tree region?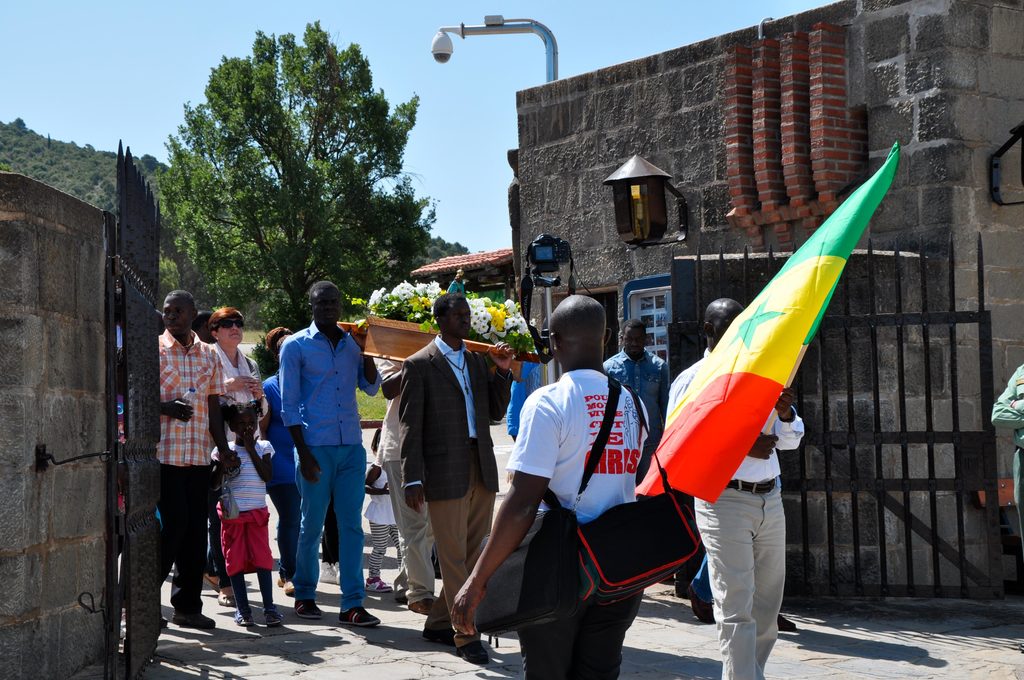
(left=150, top=16, right=437, bottom=332)
